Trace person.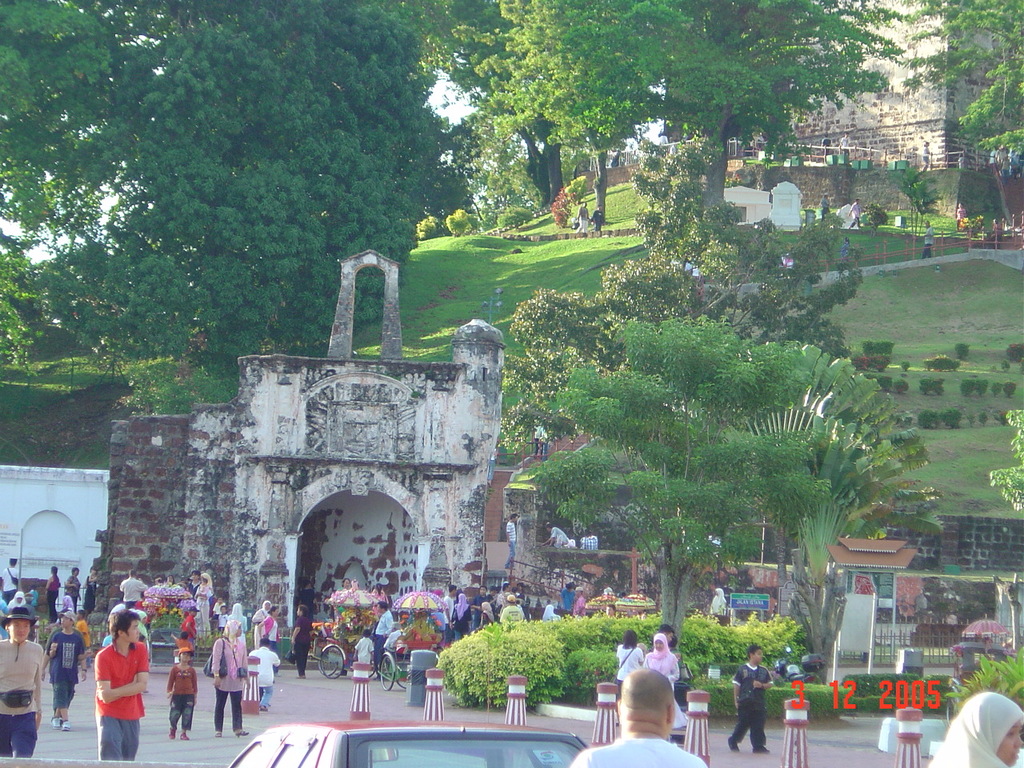
Traced to detection(634, 642, 652, 654).
